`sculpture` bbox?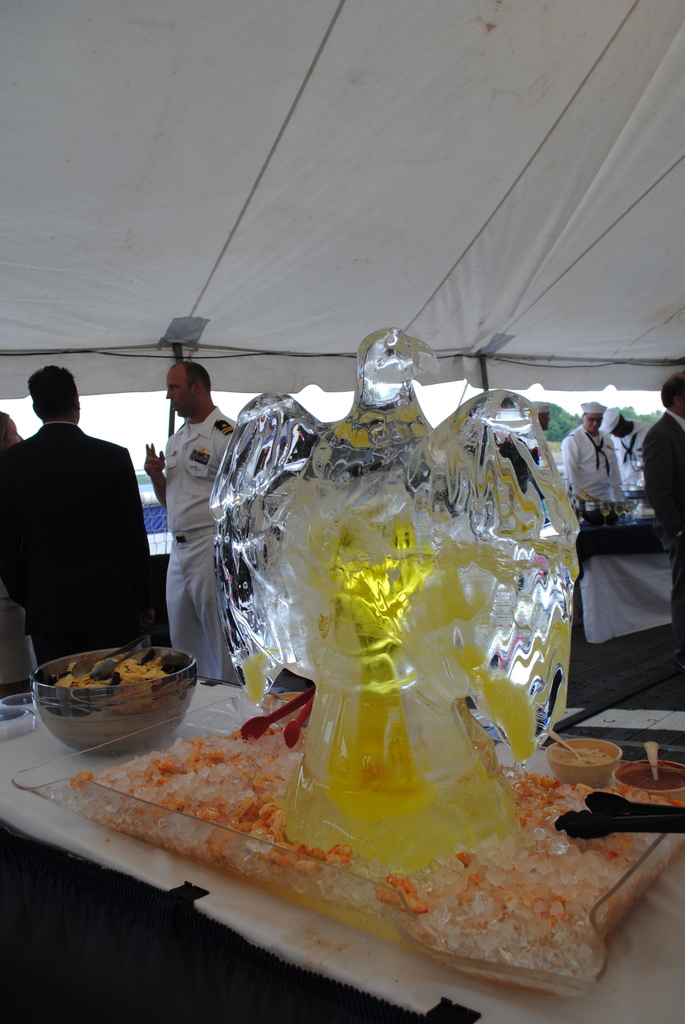
<bbox>207, 319, 569, 890</bbox>
